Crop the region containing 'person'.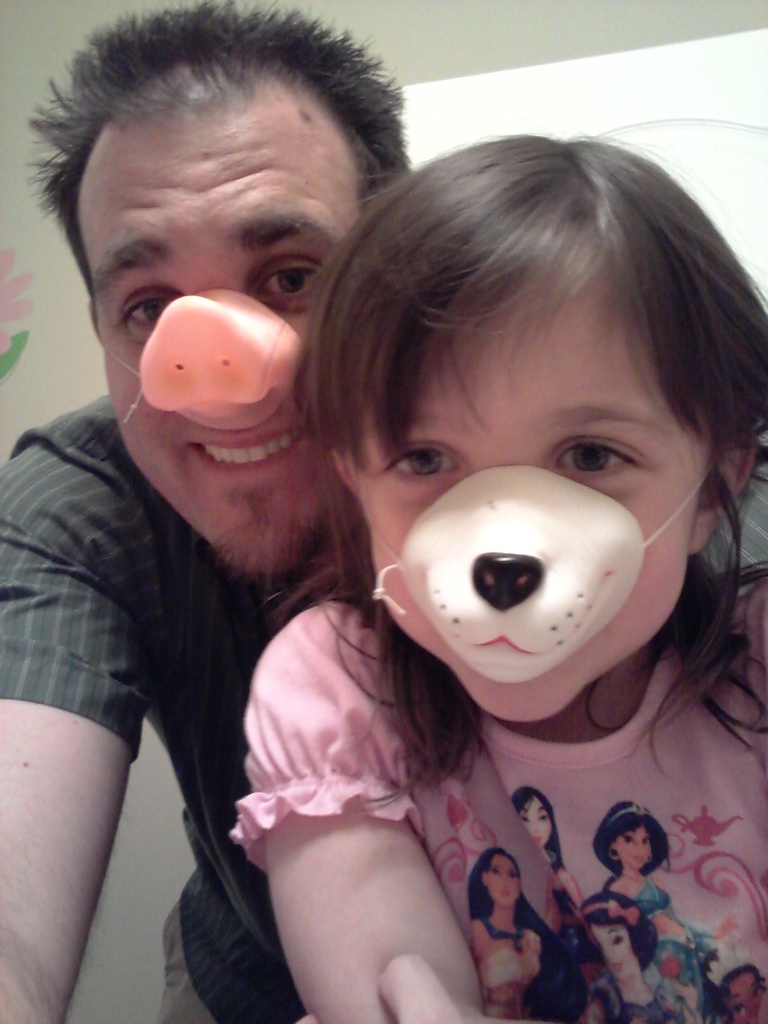
Crop region: 576,889,674,1023.
